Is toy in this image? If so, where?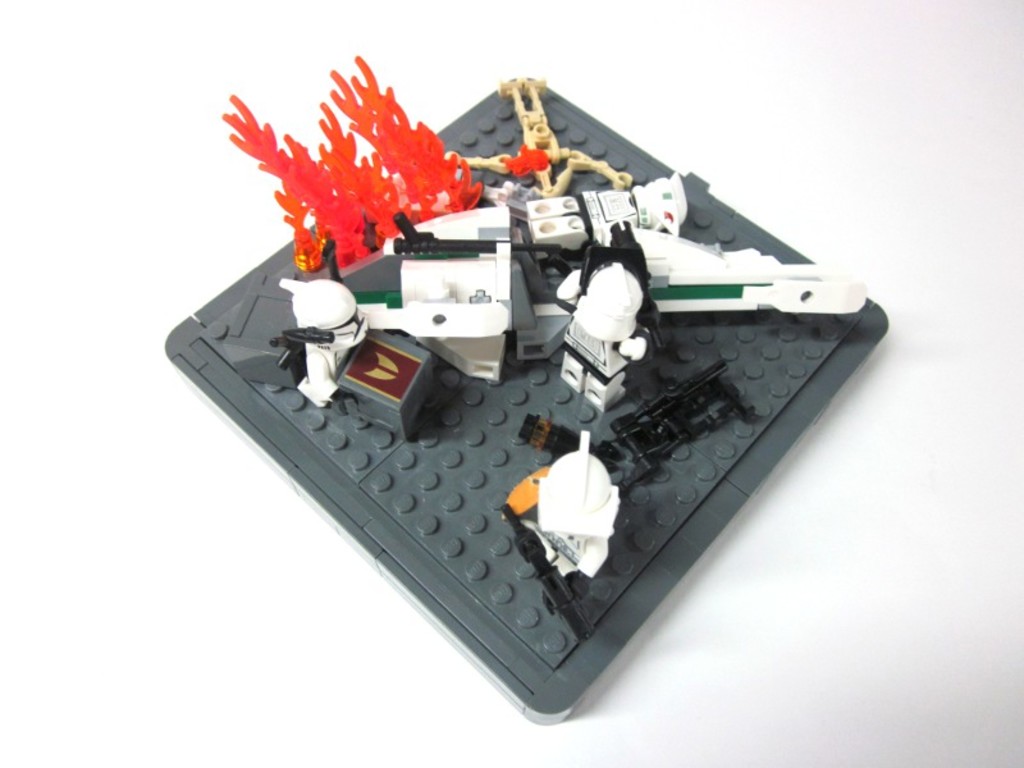
Yes, at box(143, 67, 883, 723).
